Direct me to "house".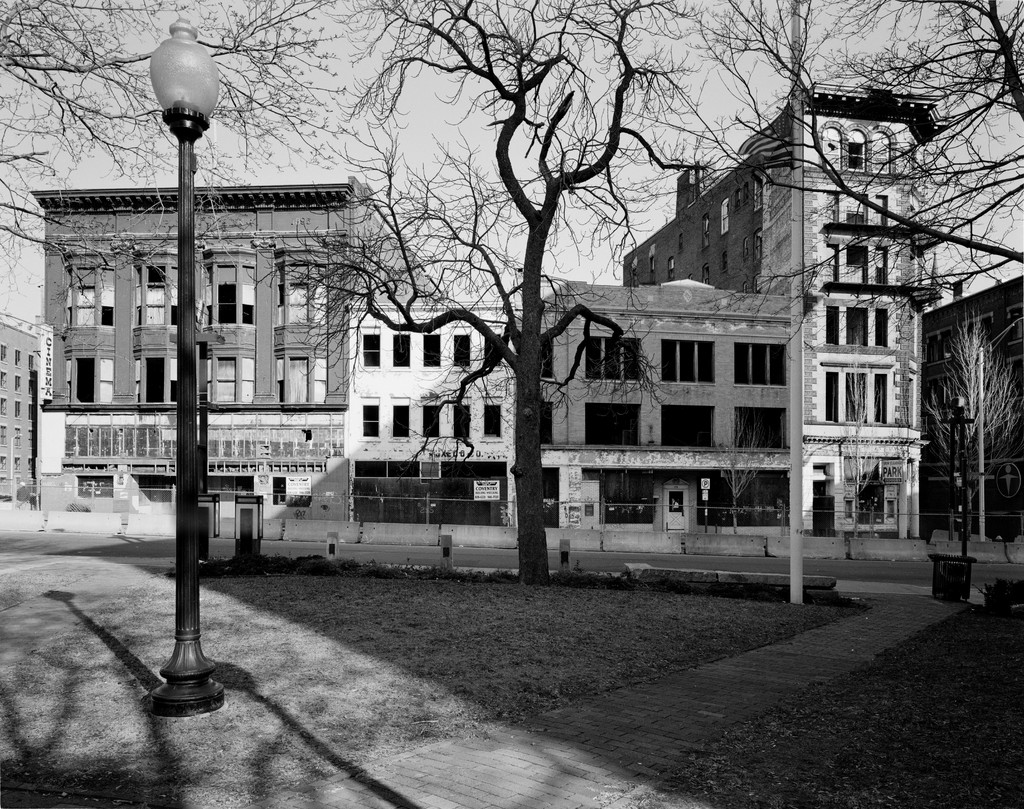
Direction: bbox=(553, 275, 806, 542).
